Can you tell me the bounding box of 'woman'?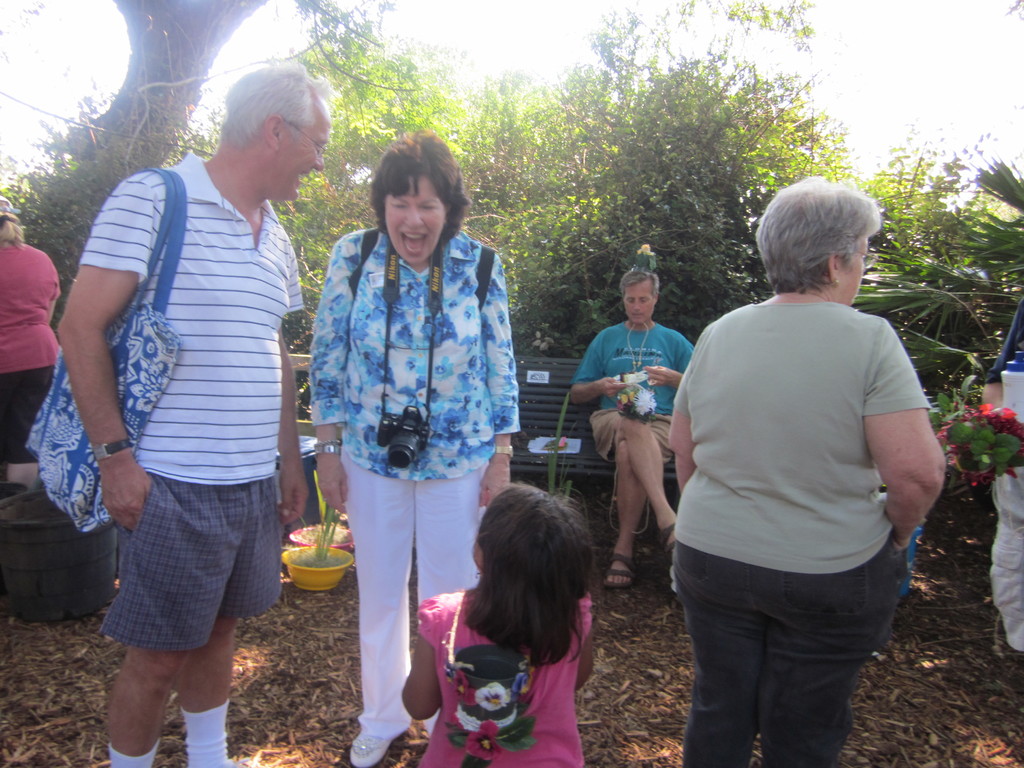
0 196 67 474.
